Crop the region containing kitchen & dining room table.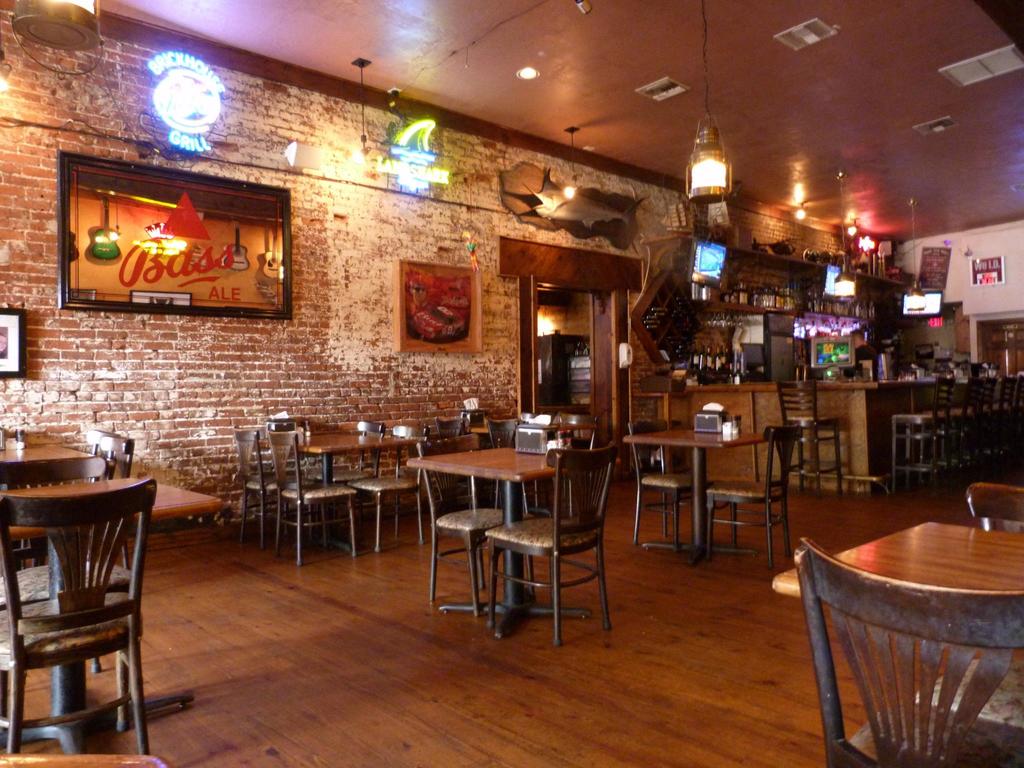
Crop region: pyautogui.locateOnScreen(386, 403, 644, 632).
